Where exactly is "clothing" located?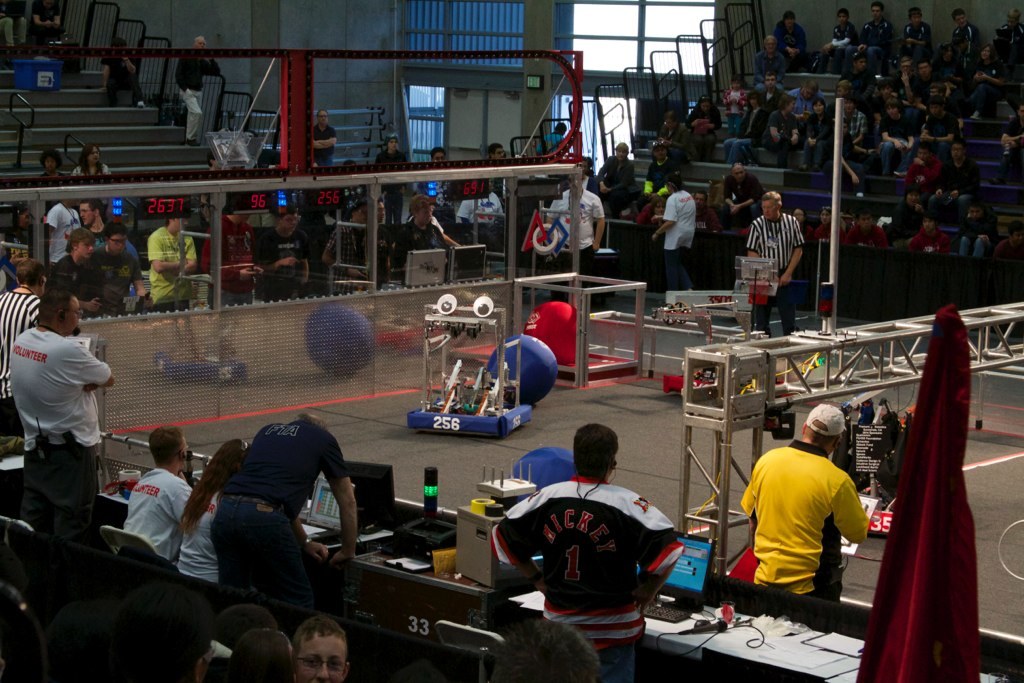
Its bounding box is locate(258, 223, 303, 302).
